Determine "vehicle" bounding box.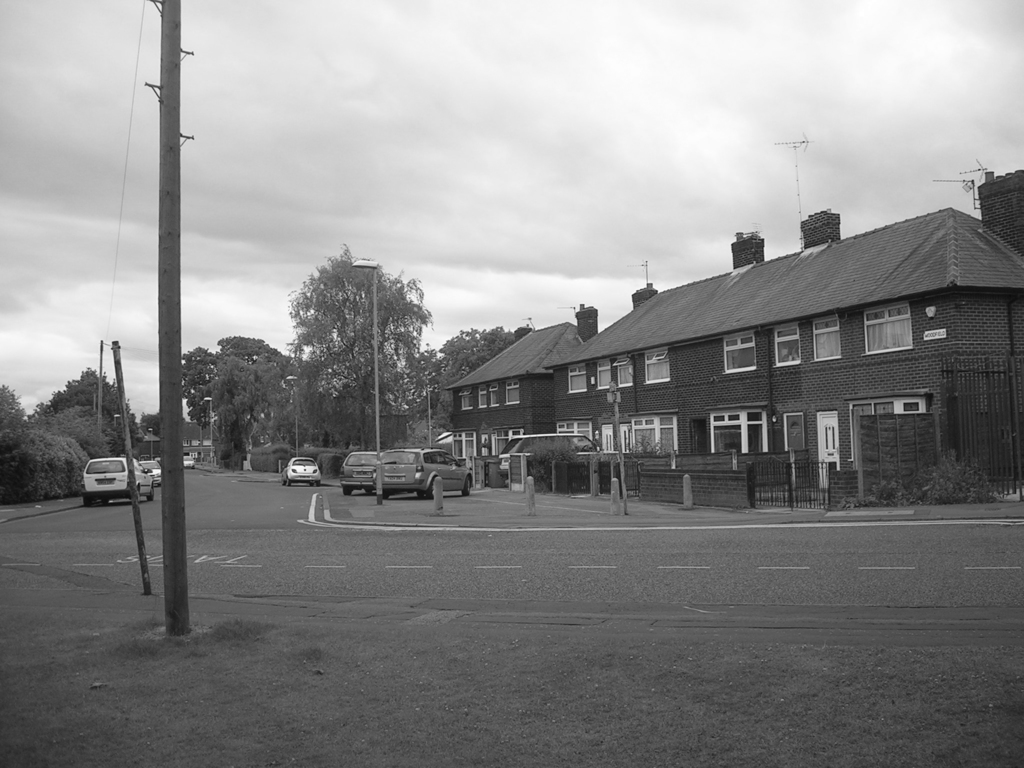
Determined: bbox=(374, 443, 473, 496).
